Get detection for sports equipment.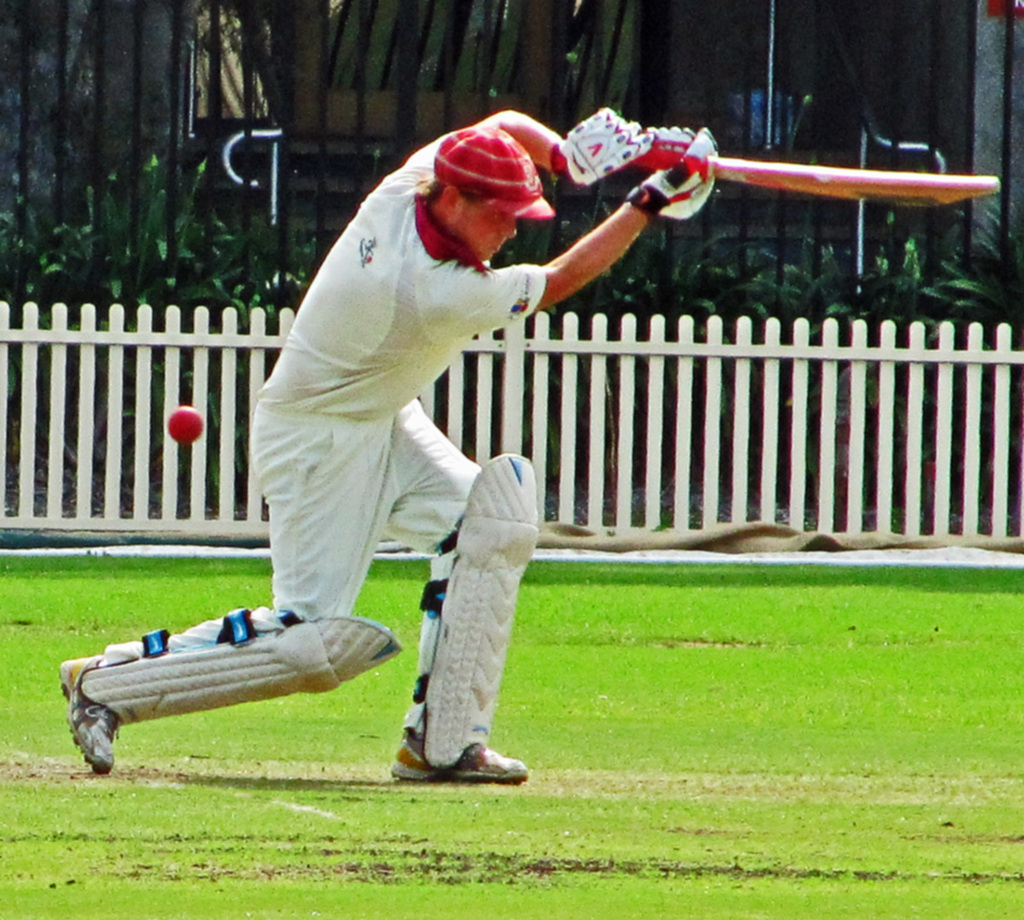
Detection: bbox=(390, 731, 531, 788).
